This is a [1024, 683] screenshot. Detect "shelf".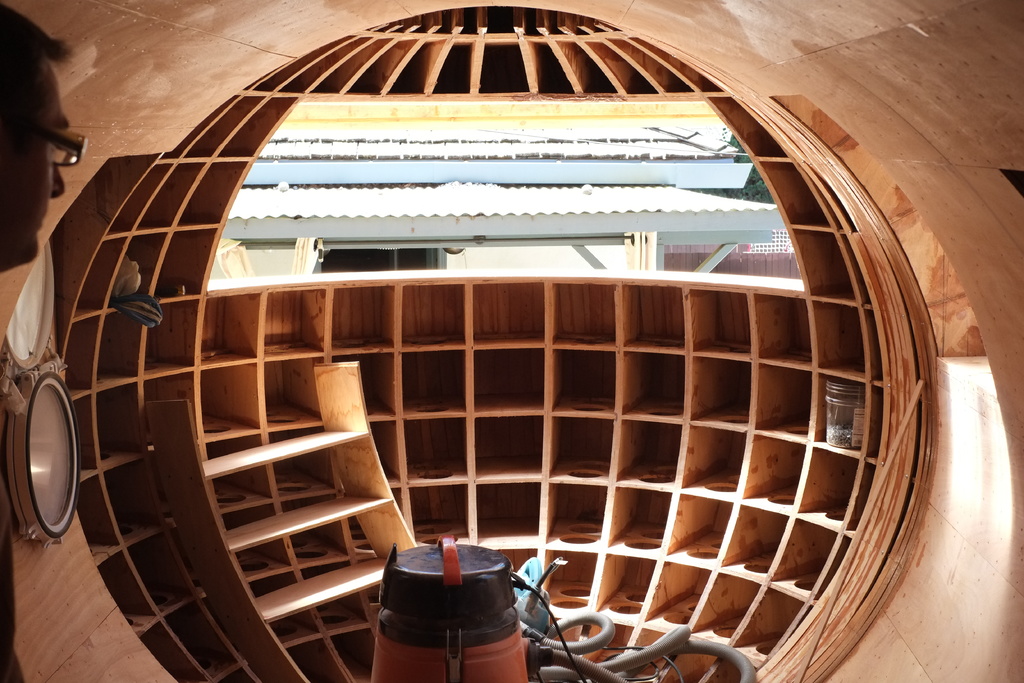
<bbox>813, 370, 868, 449</bbox>.
